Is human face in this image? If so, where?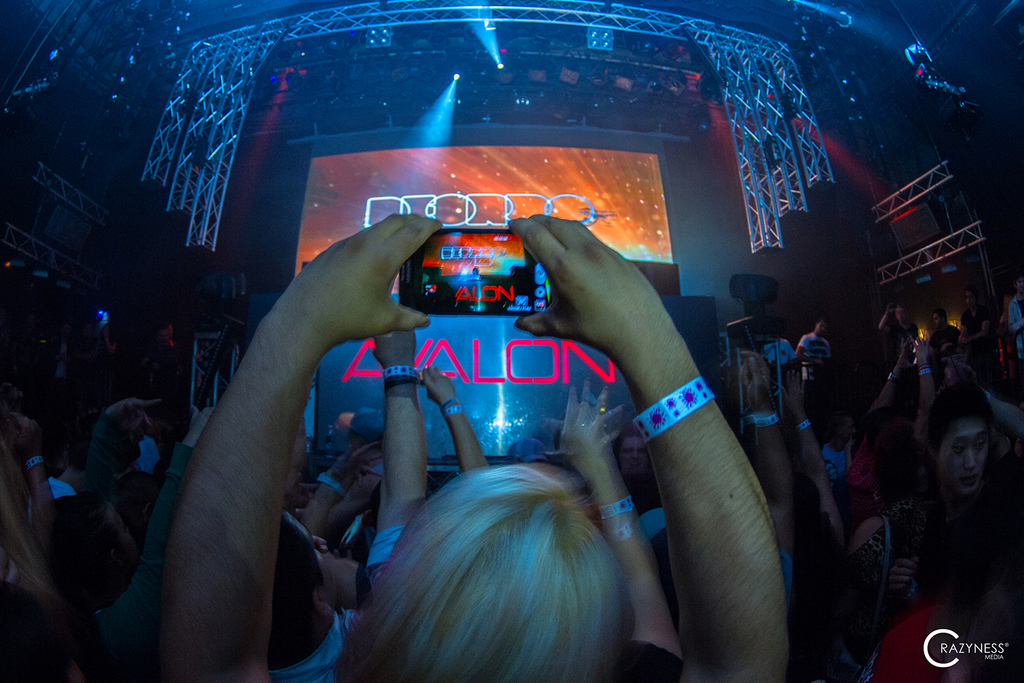
Yes, at l=814, t=321, r=828, b=336.
